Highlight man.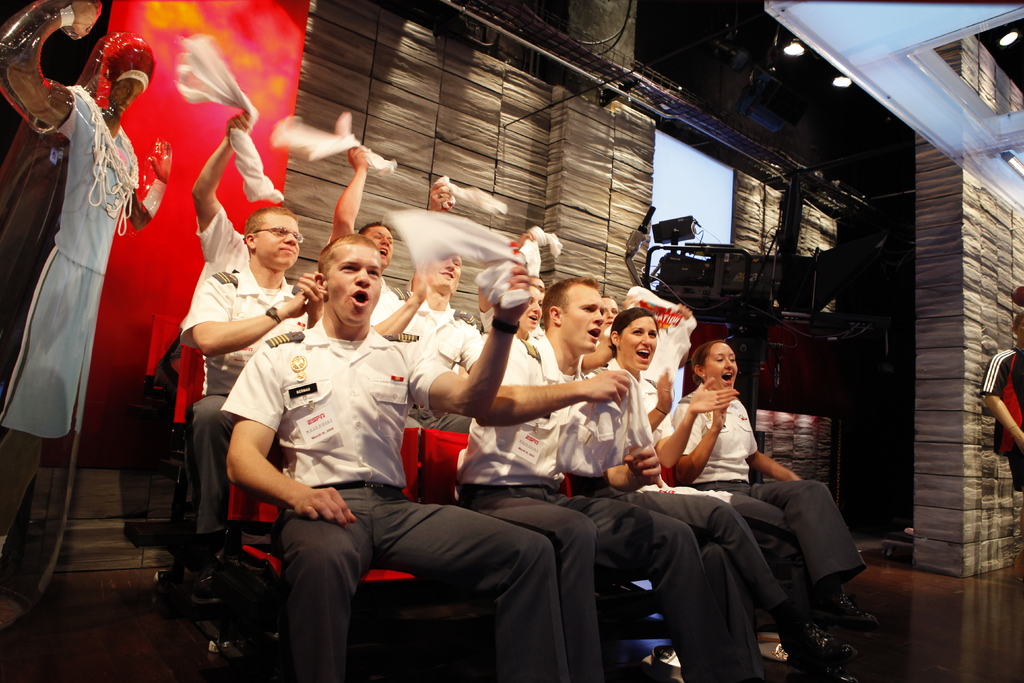
Highlighted region: rect(189, 108, 250, 281).
